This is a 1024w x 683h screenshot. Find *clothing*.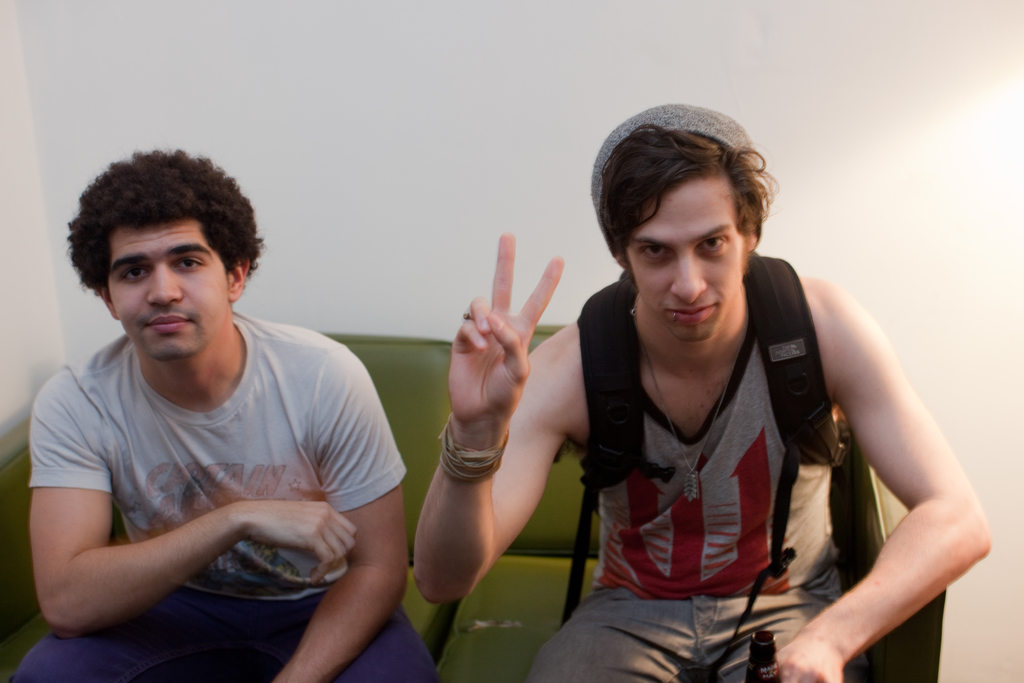
Bounding box: <bbox>530, 339, 845, 682</bbox>.
